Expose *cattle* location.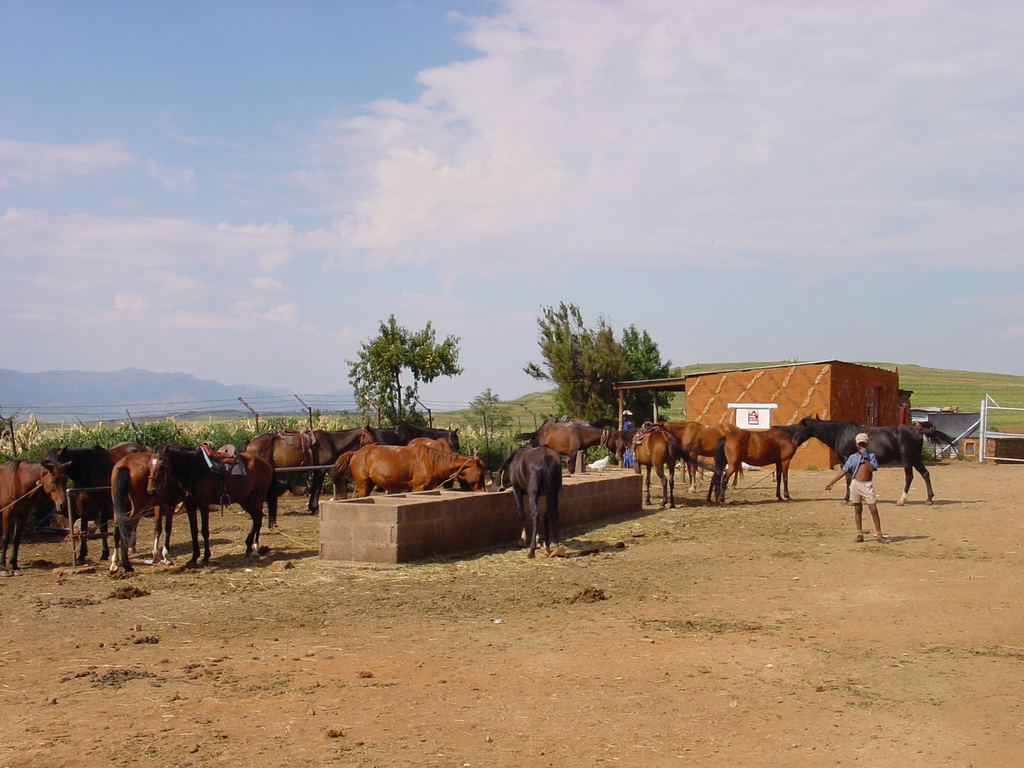
Exposed at x1=599, y1=425, x2=637, y2=468.
